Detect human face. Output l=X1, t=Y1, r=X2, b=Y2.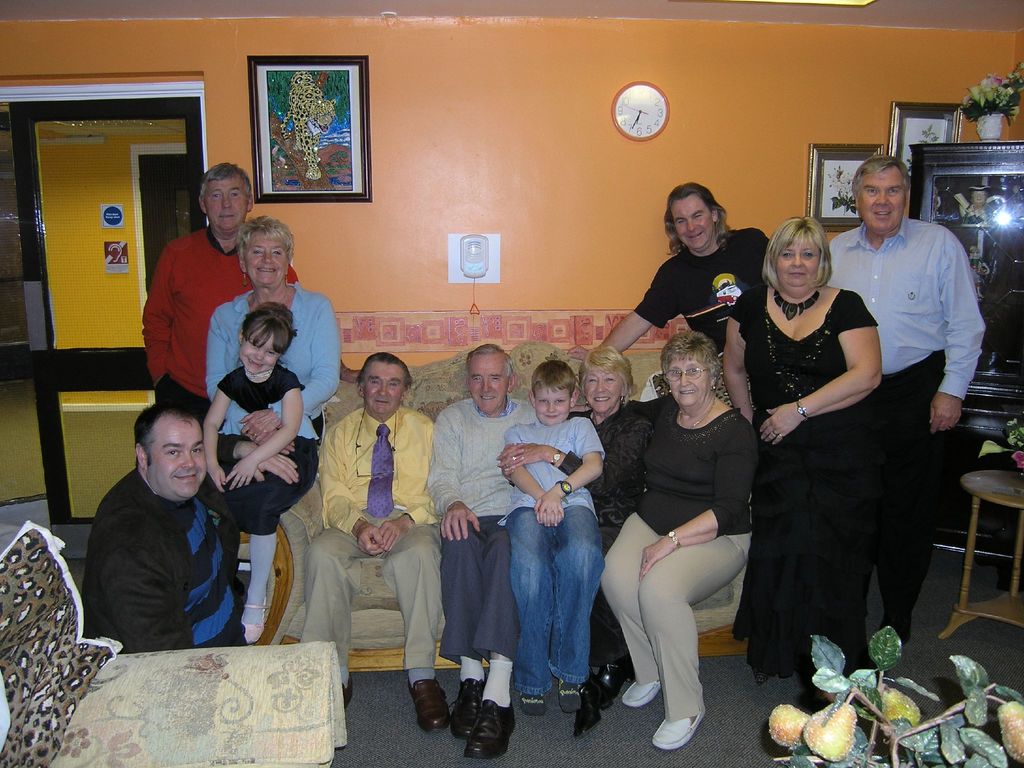
l=243, t=236, r=291, b=286.
